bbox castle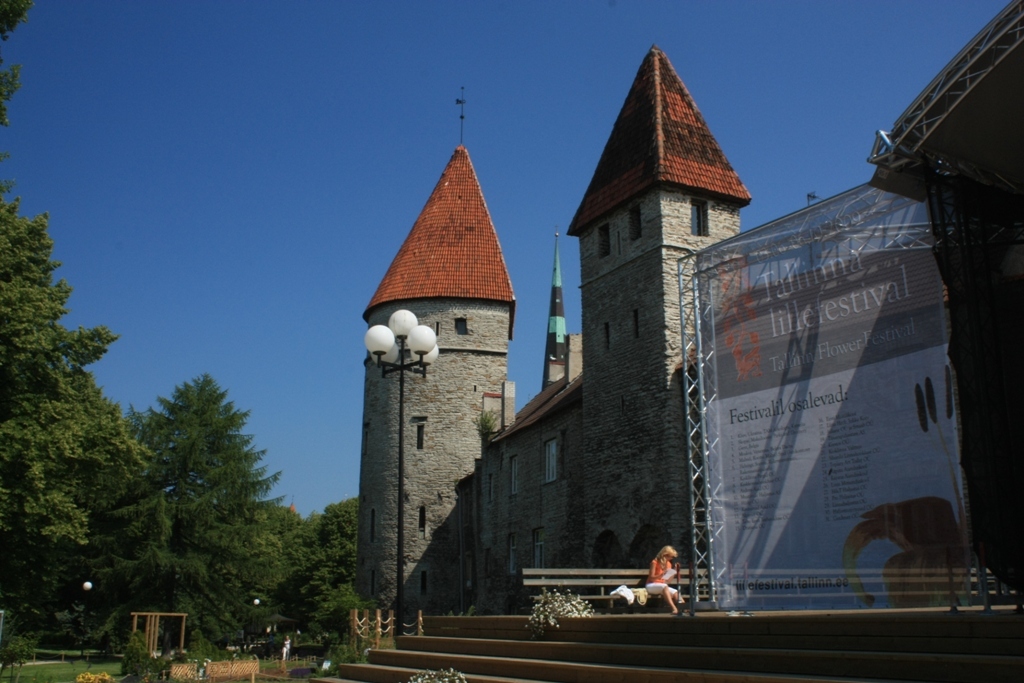
342/39/1023/682
